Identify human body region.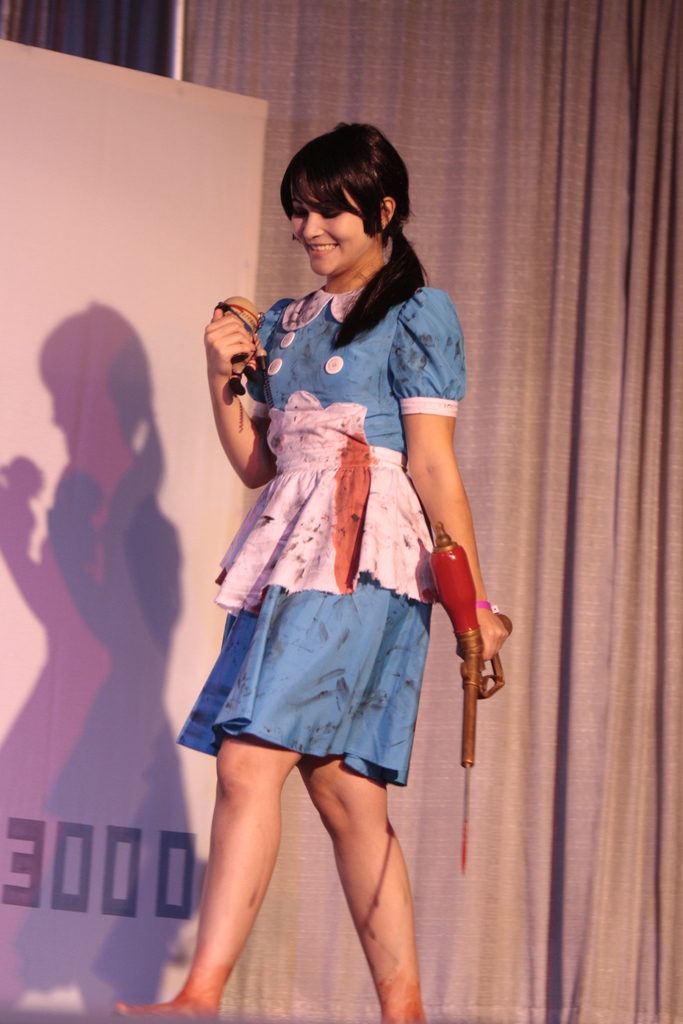
Region: 195:142:480:970.
